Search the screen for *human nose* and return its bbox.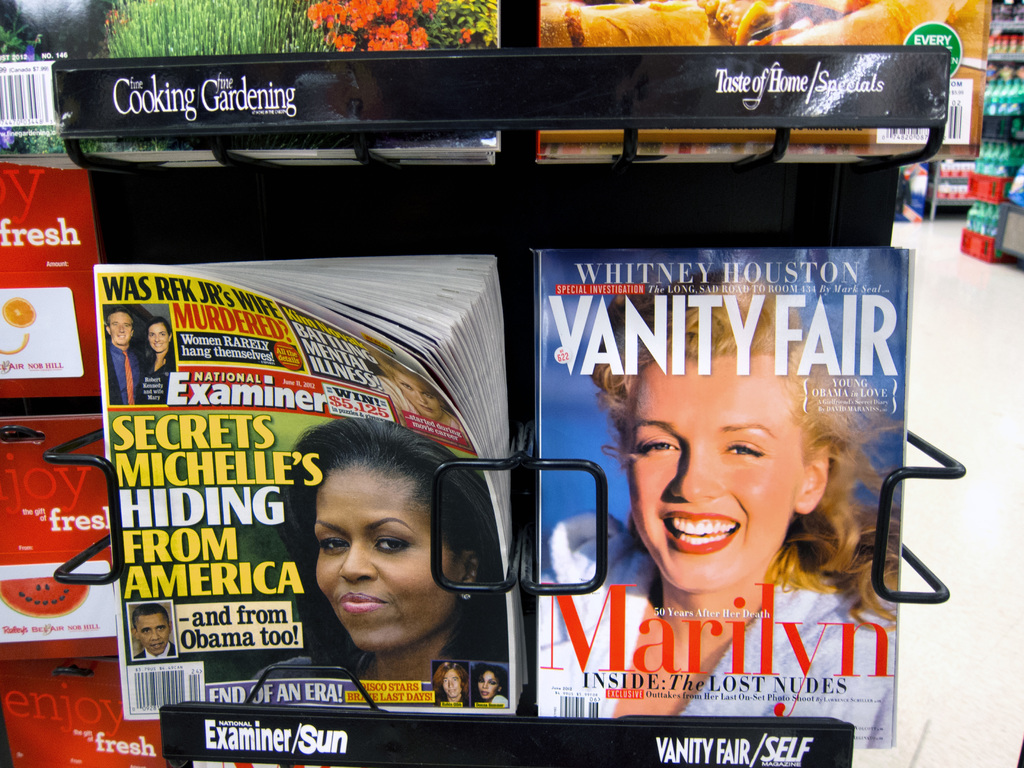
Found: bbox(115, 325, 124, 335).
